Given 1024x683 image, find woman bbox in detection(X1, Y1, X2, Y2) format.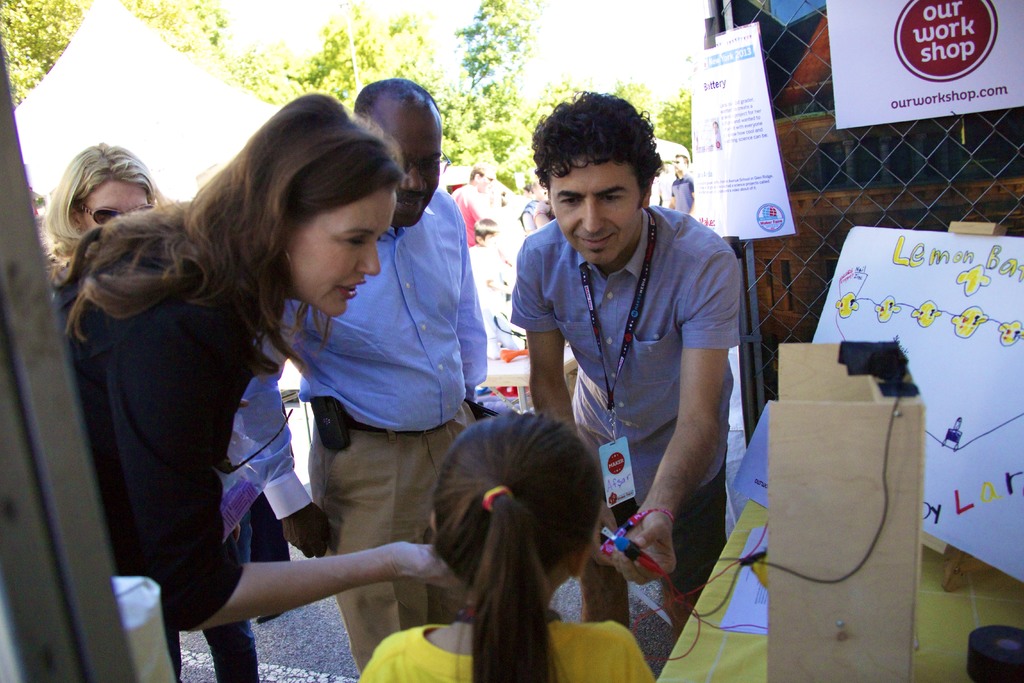
detection(45, 130, 166, 277).
